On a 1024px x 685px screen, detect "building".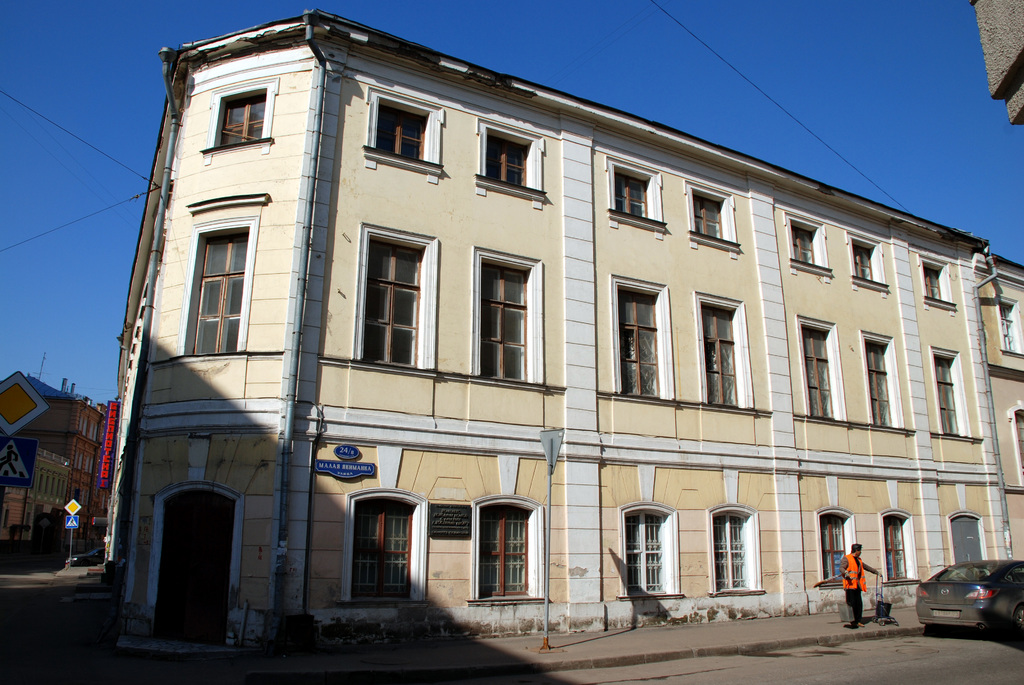
[left=0, top=368, right=114, bottom=553].
